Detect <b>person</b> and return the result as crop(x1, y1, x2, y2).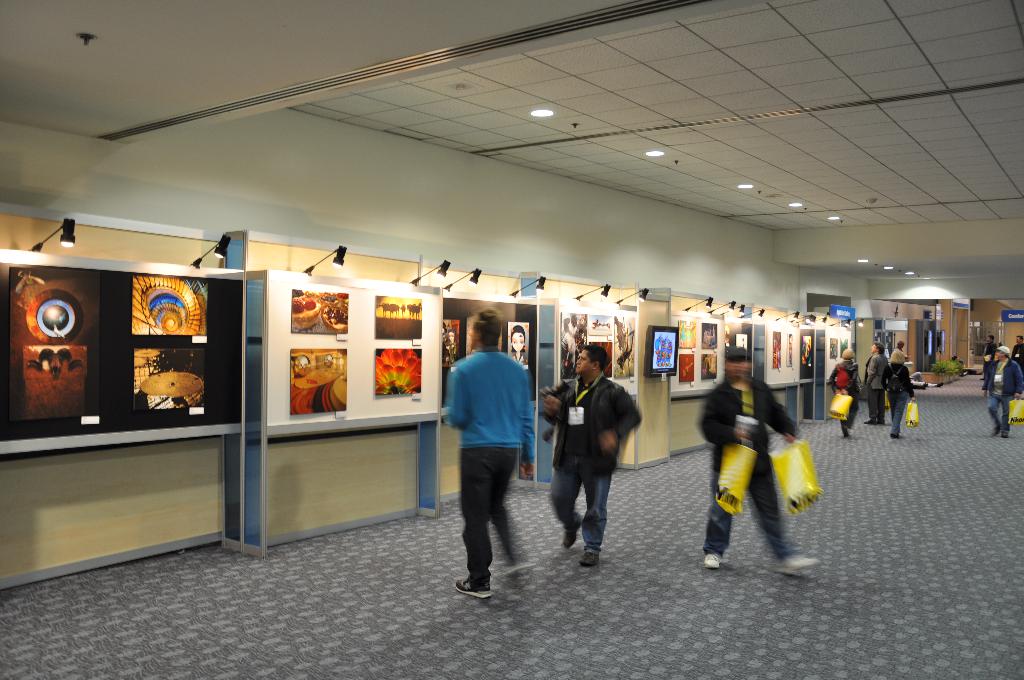
crop(985, 348, 1023, 441).
